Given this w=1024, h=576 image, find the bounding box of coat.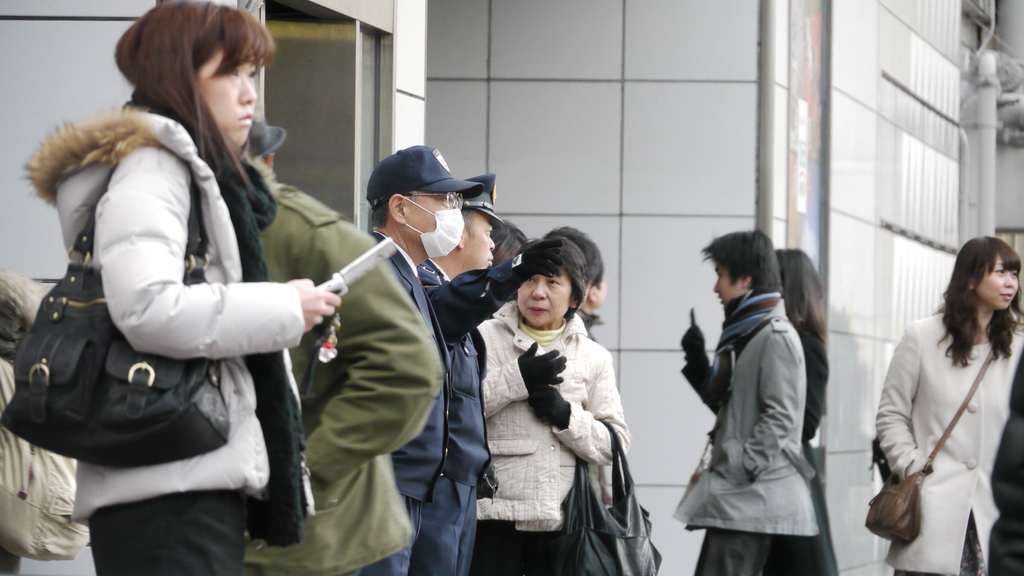
region(23, 84, 349, 522).
